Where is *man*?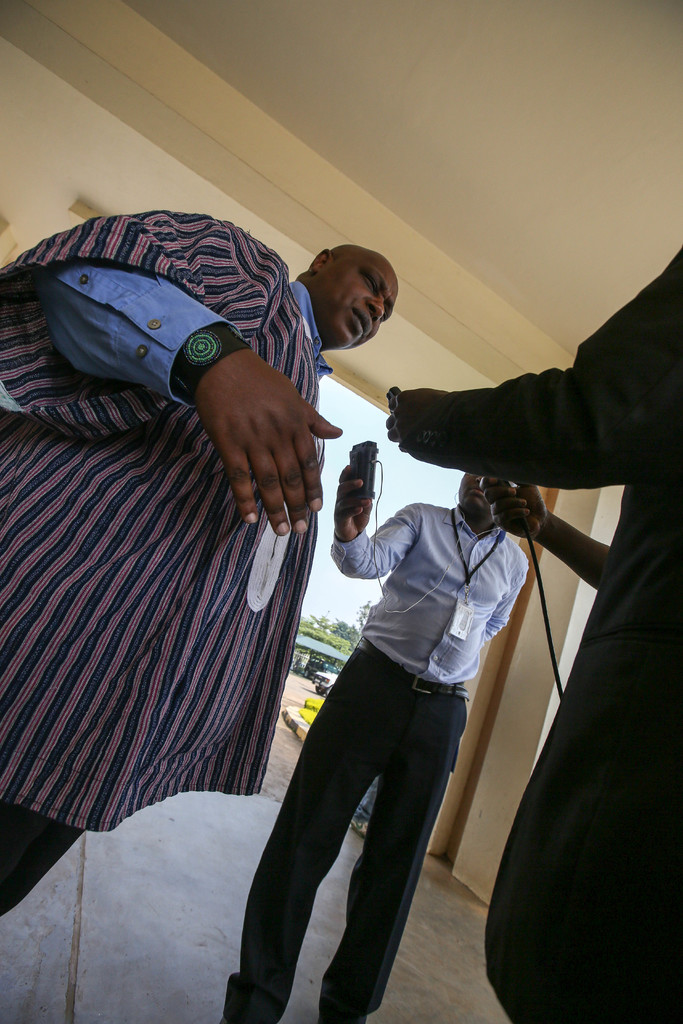
(left=0, top=204, right=400, bottom=920).
